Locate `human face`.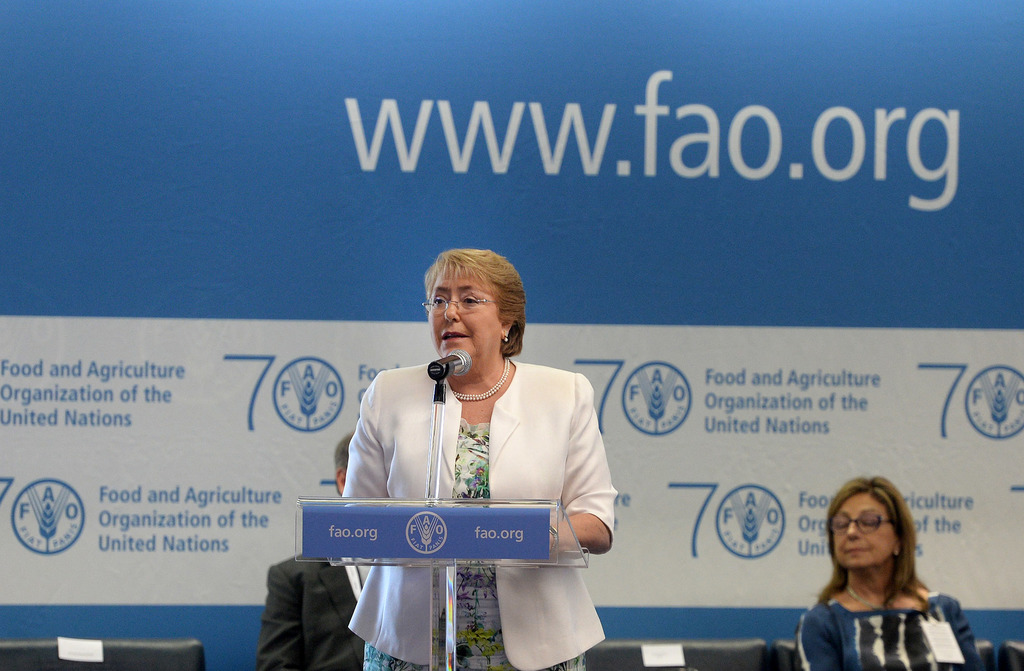
Bounding box: [left=417, top=267, right=508, bottom=366].
